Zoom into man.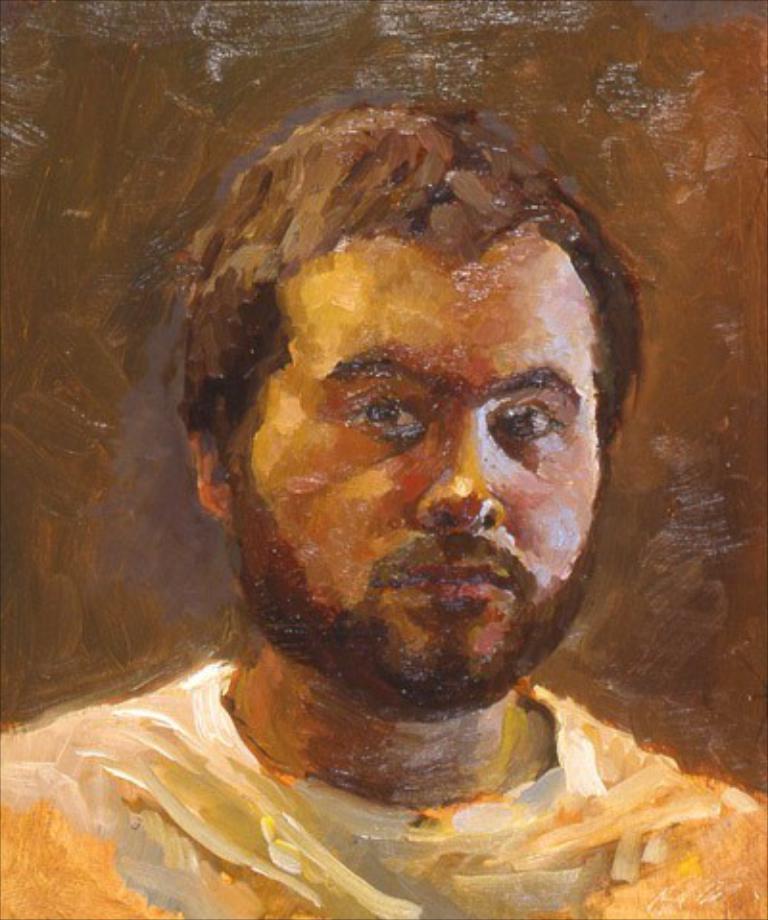
Zoom target: (x1=0, y1=102, x2=766, y2=918).
